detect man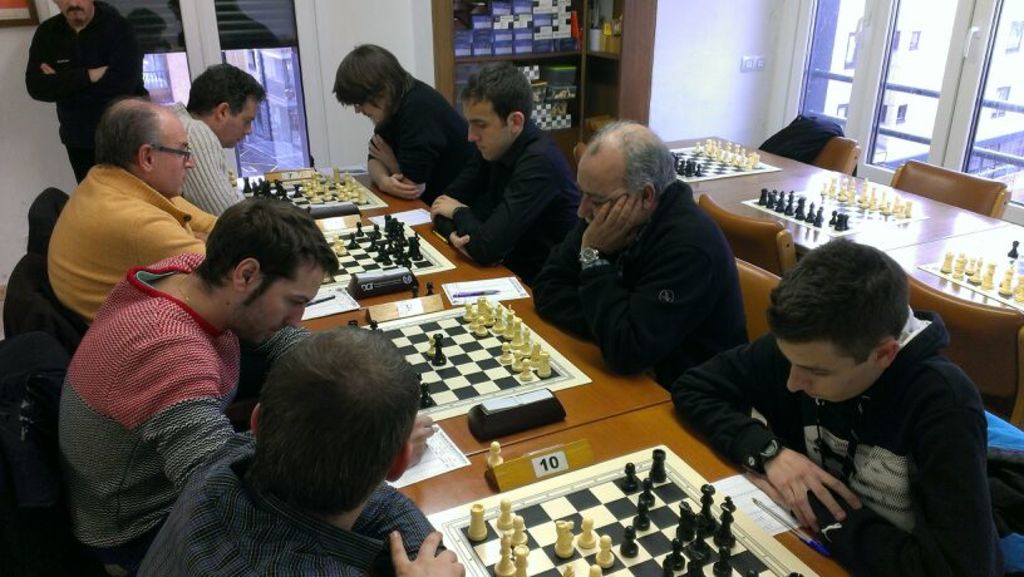
330 45 479 198
